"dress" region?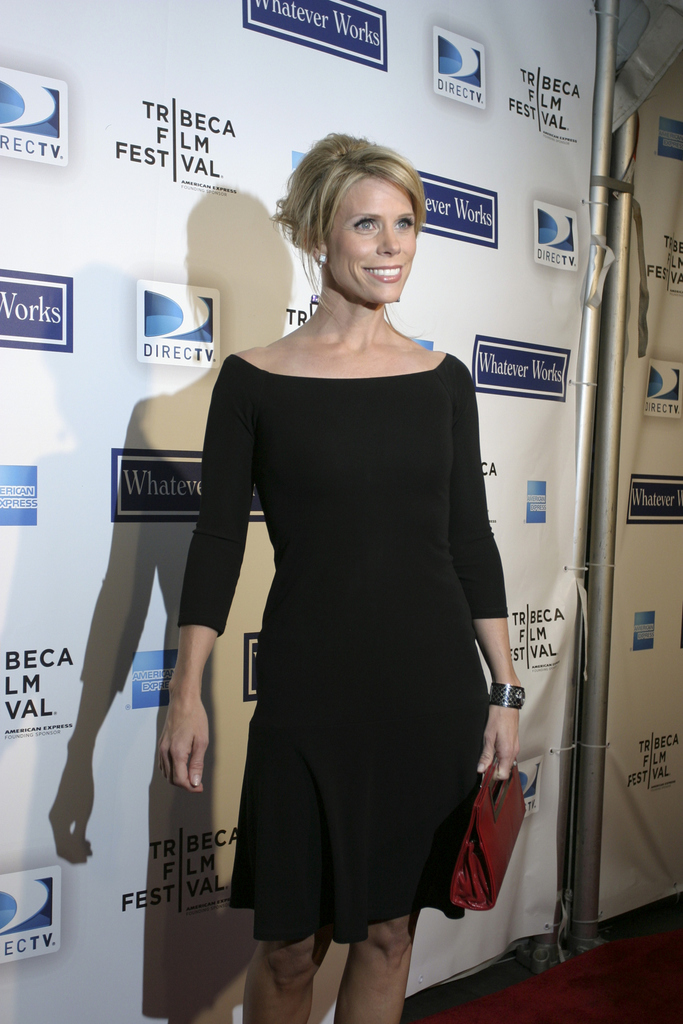
rect(178, 350, 507, 945)
